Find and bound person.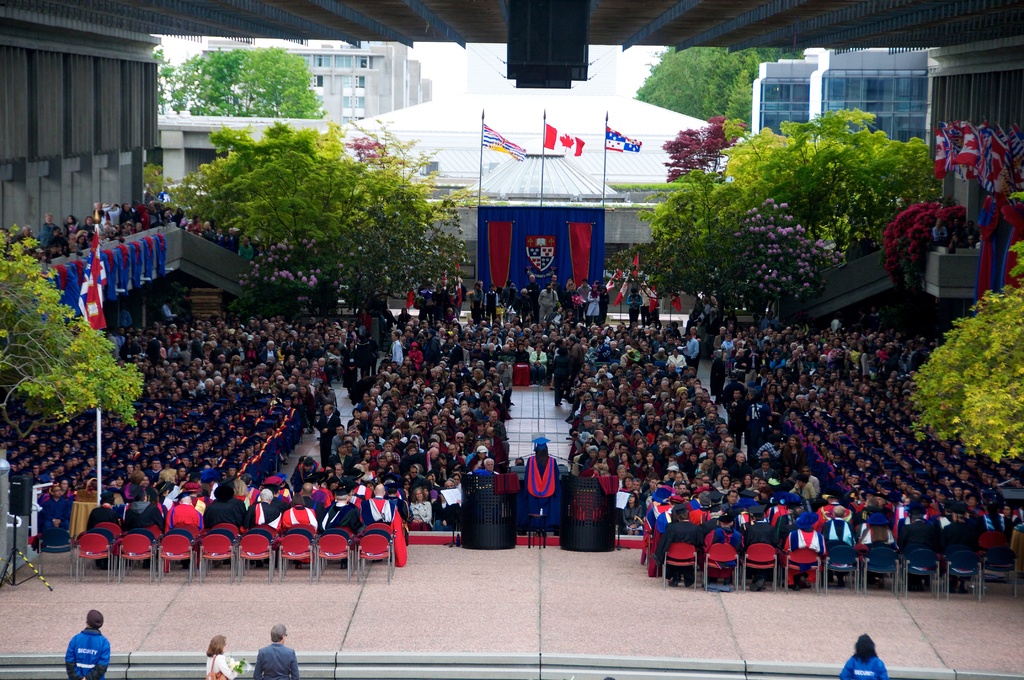
Bound: x1=585 y1=285 x2=598 y2=319.
